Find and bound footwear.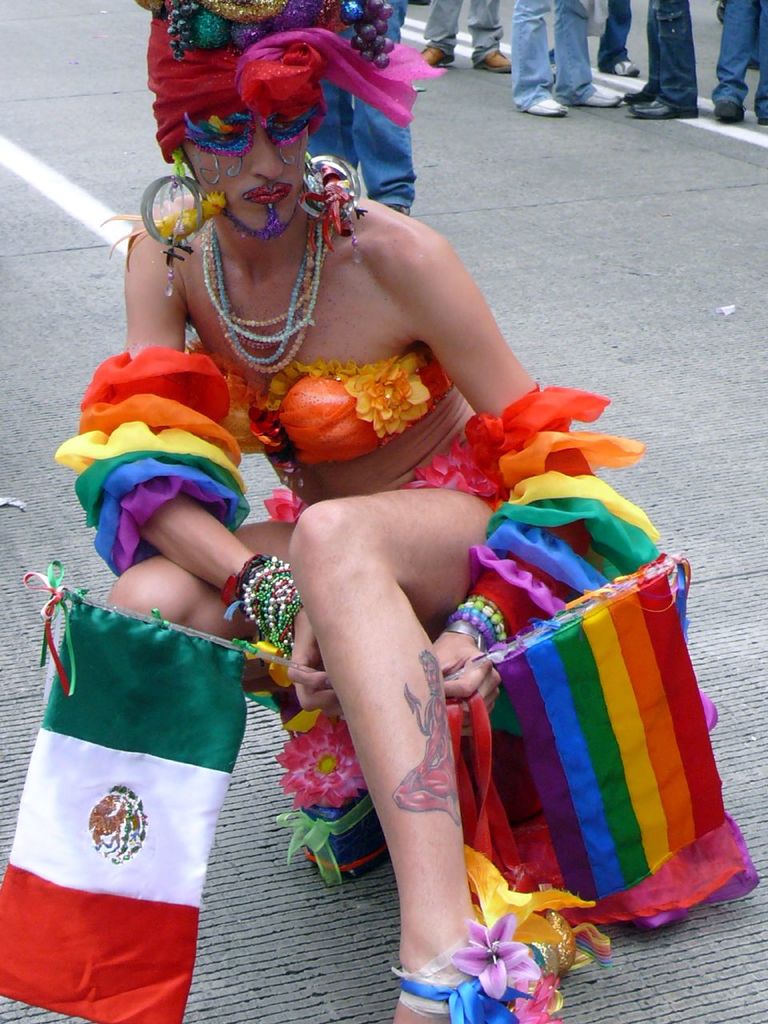
Bound: BBox(626, 92, 654, 104).
